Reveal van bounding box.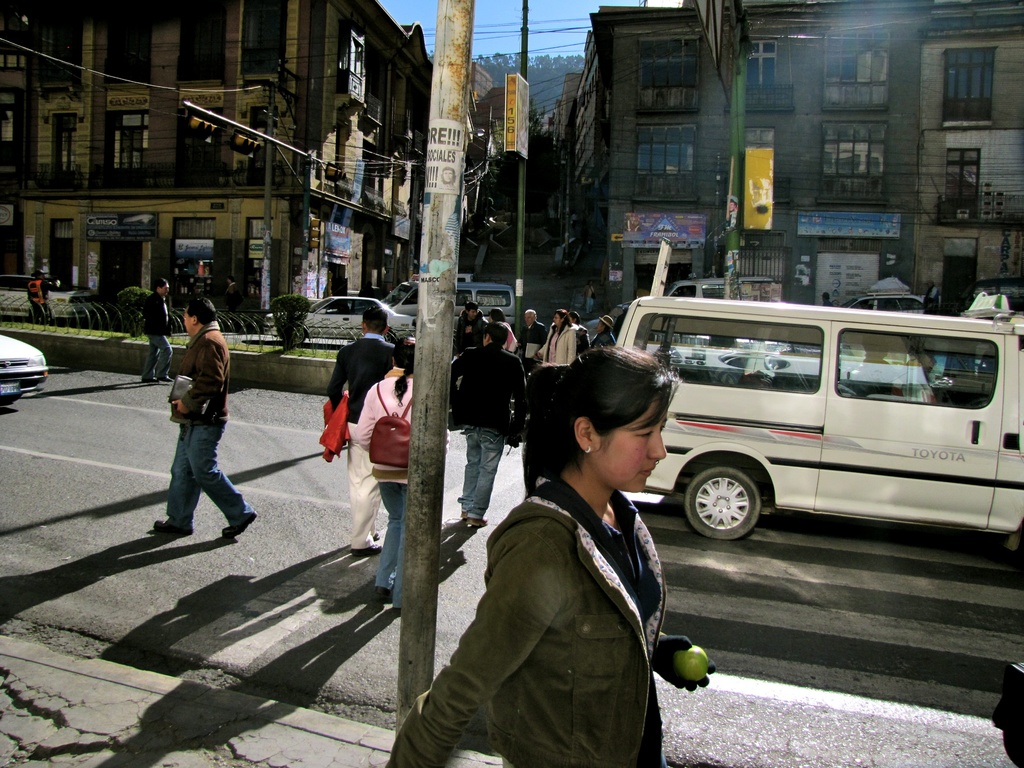
Revealed: bbox=[665, 273, 774, 299].
